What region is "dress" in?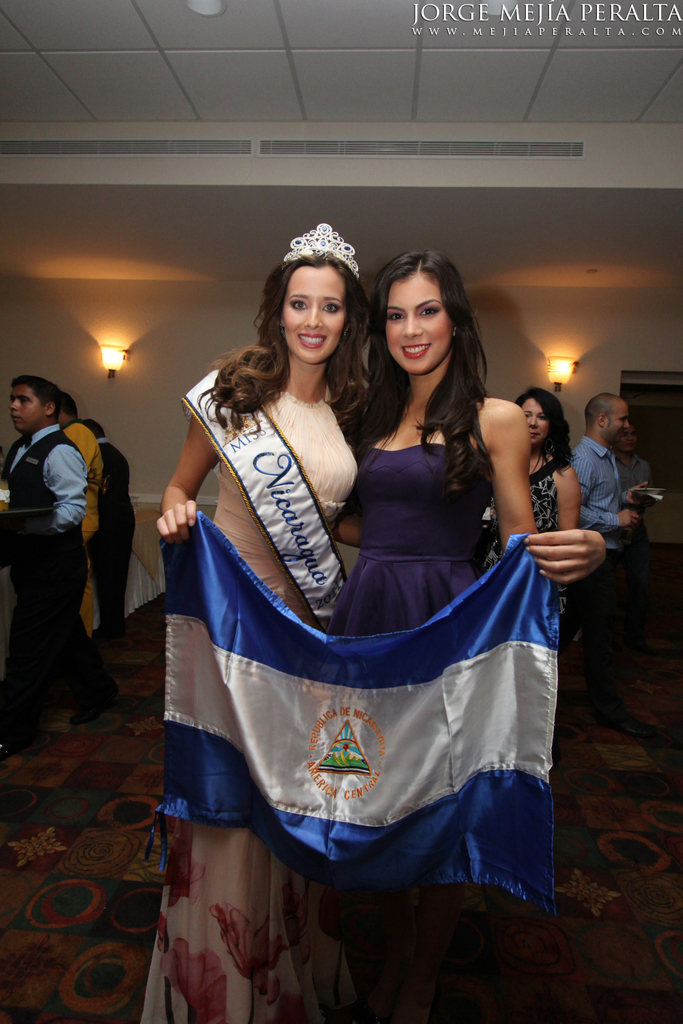
(484,459,569,613).
